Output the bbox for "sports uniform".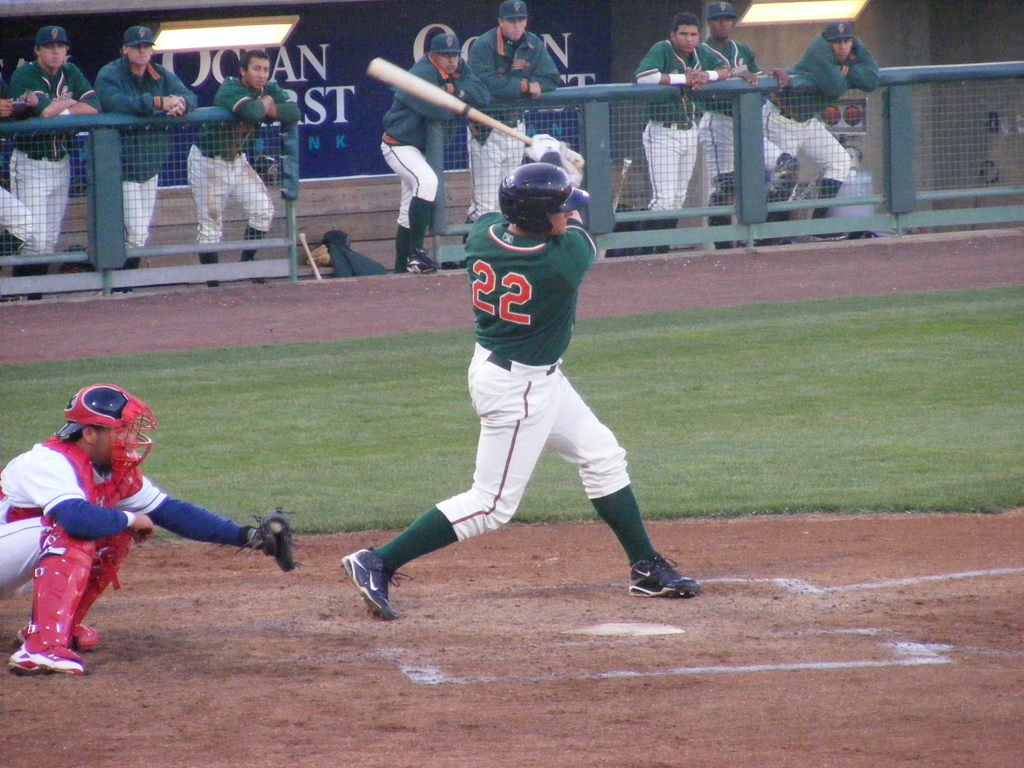
0:433:251:667.
